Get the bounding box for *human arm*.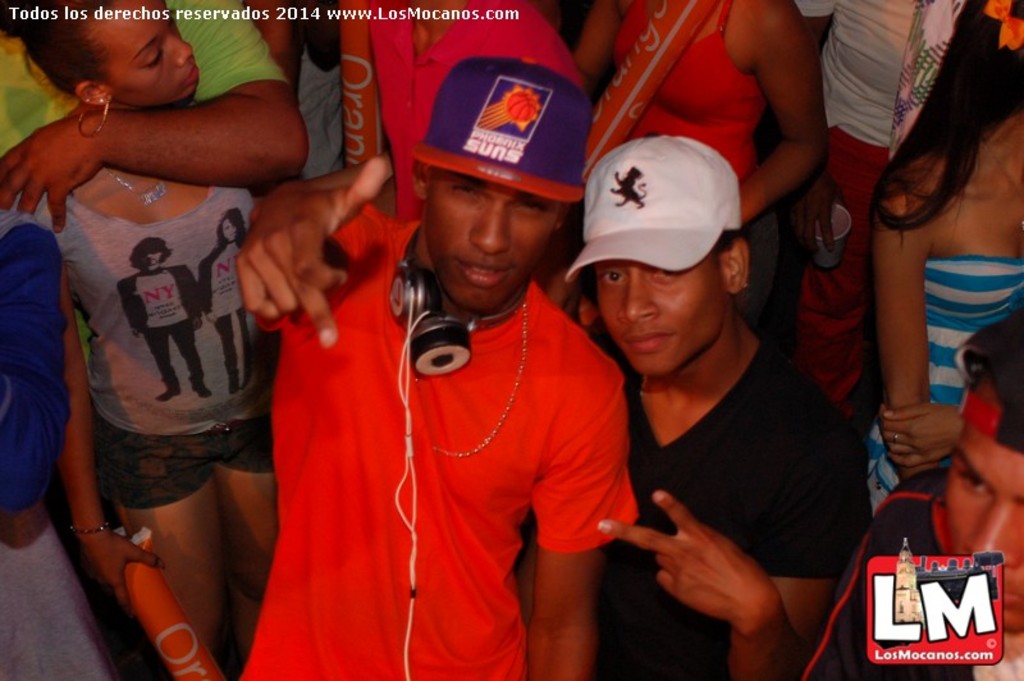
select_region(19, 68, 306, 189).
